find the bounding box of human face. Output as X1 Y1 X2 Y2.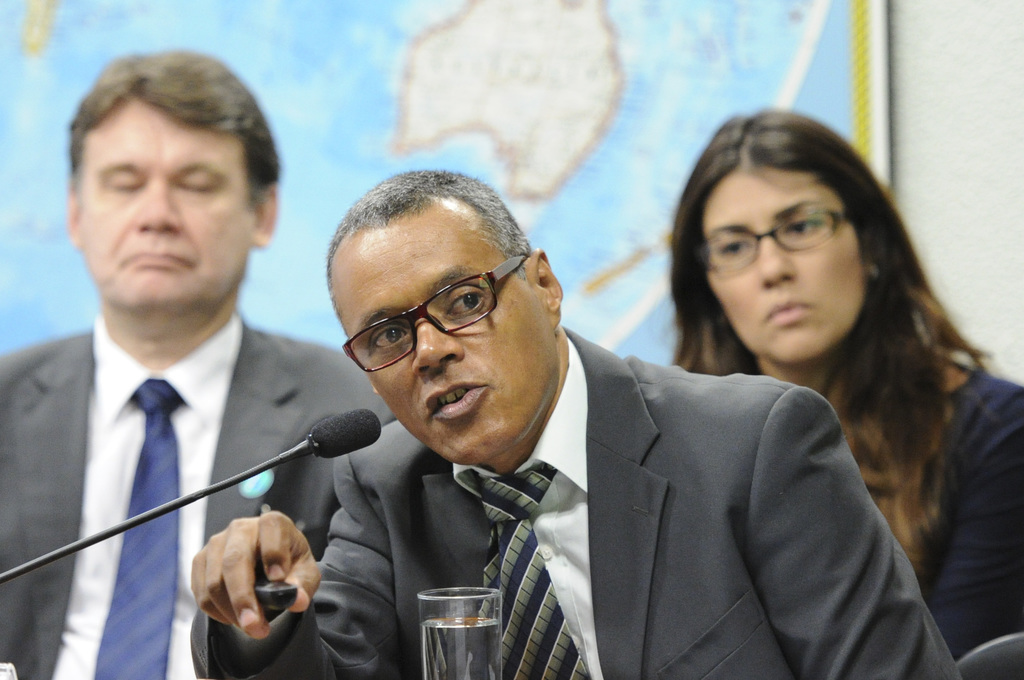
76 91 252 310.
